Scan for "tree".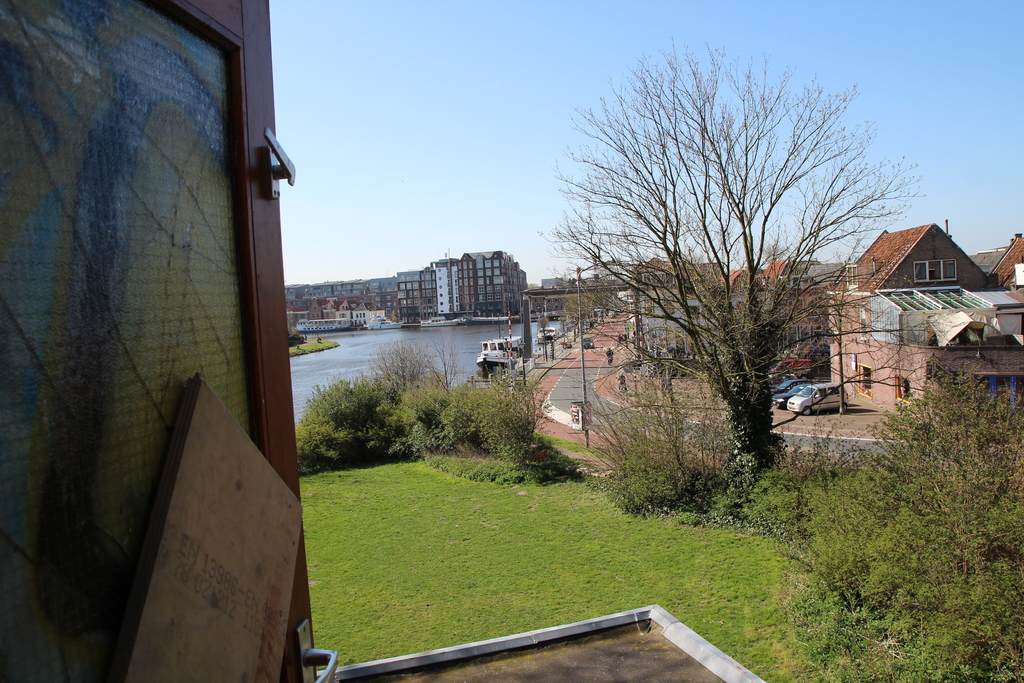
Scan result: [x1=530, y1=29, x2=924, y2=472].
